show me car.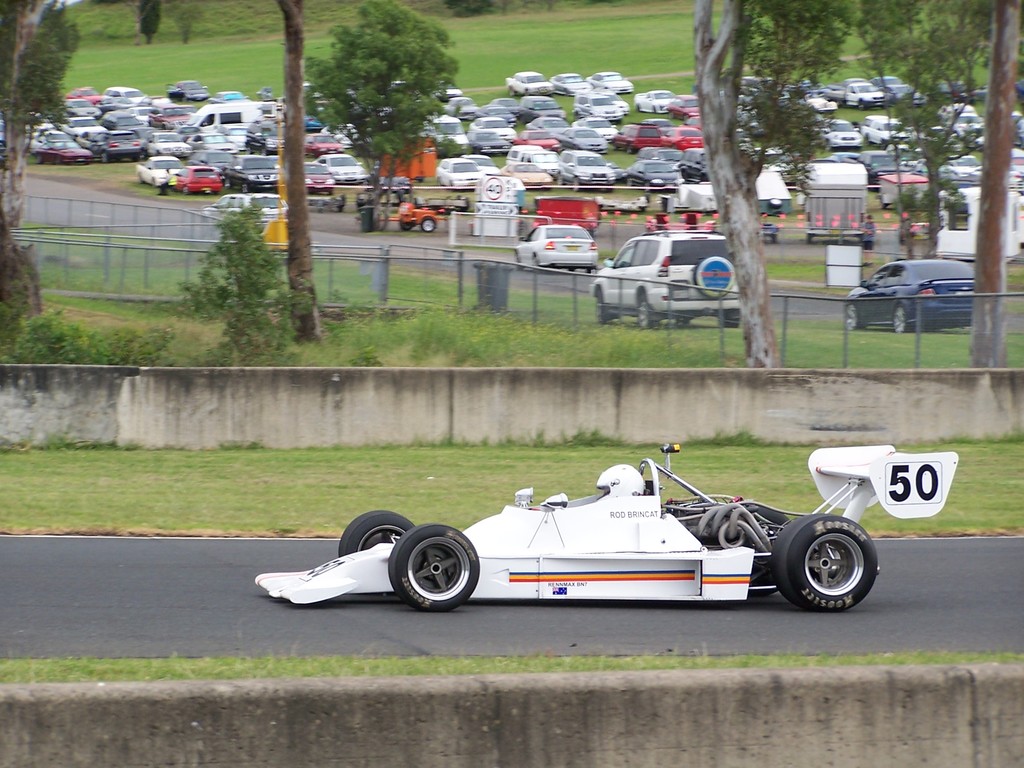
car is here: Rect(570, 117, 619, 151).
